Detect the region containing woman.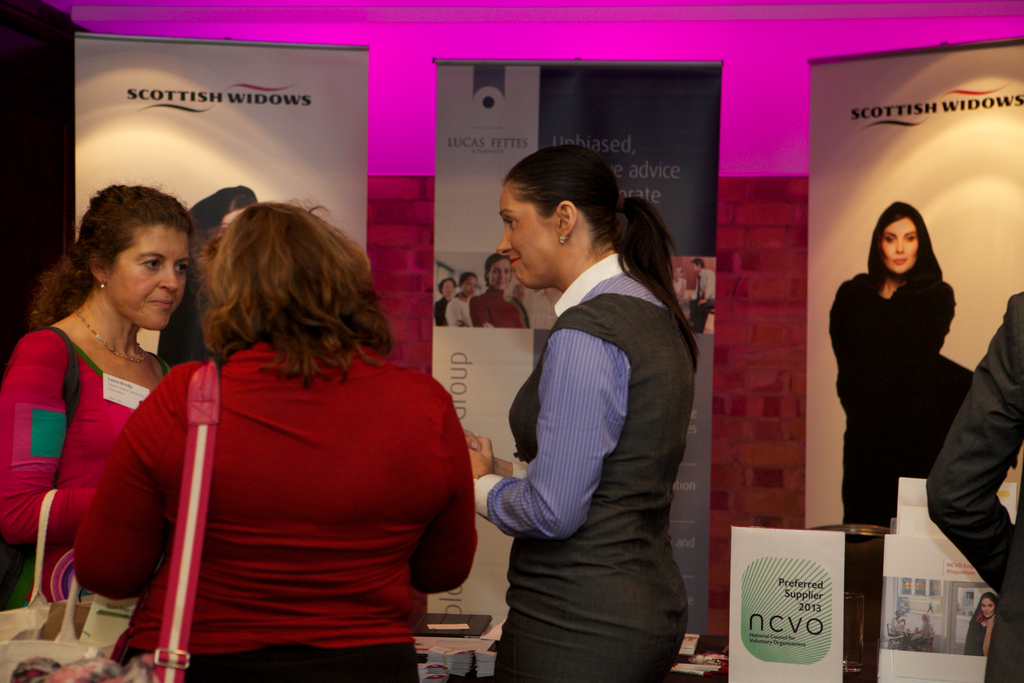
x1=435 y1=278 x2=458 y2=325.
